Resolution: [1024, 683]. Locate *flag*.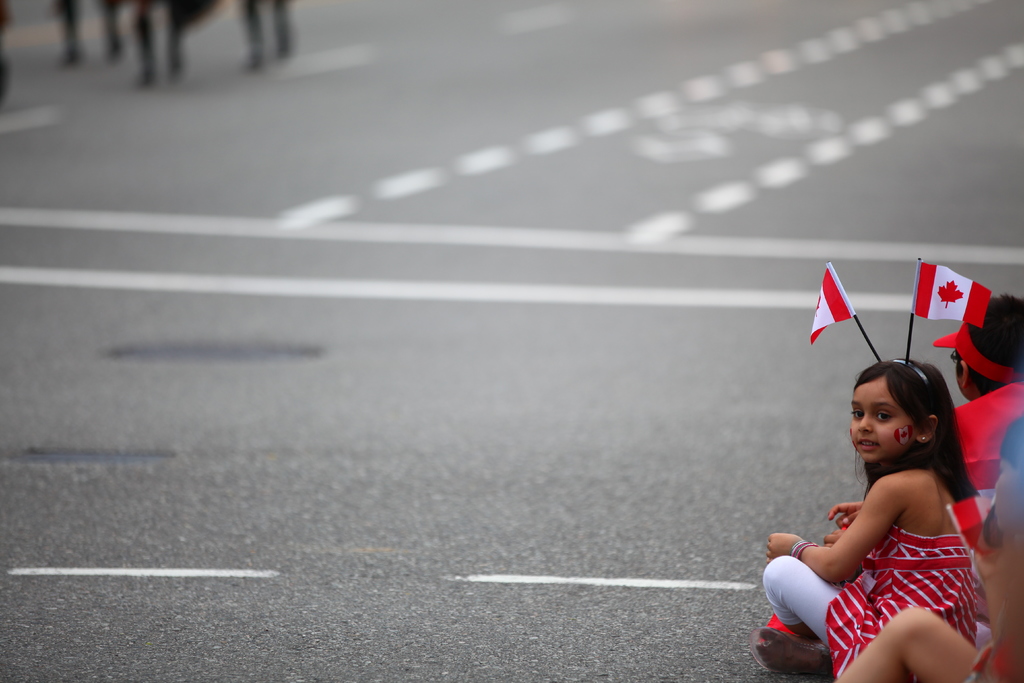
(816,265,900,370).
